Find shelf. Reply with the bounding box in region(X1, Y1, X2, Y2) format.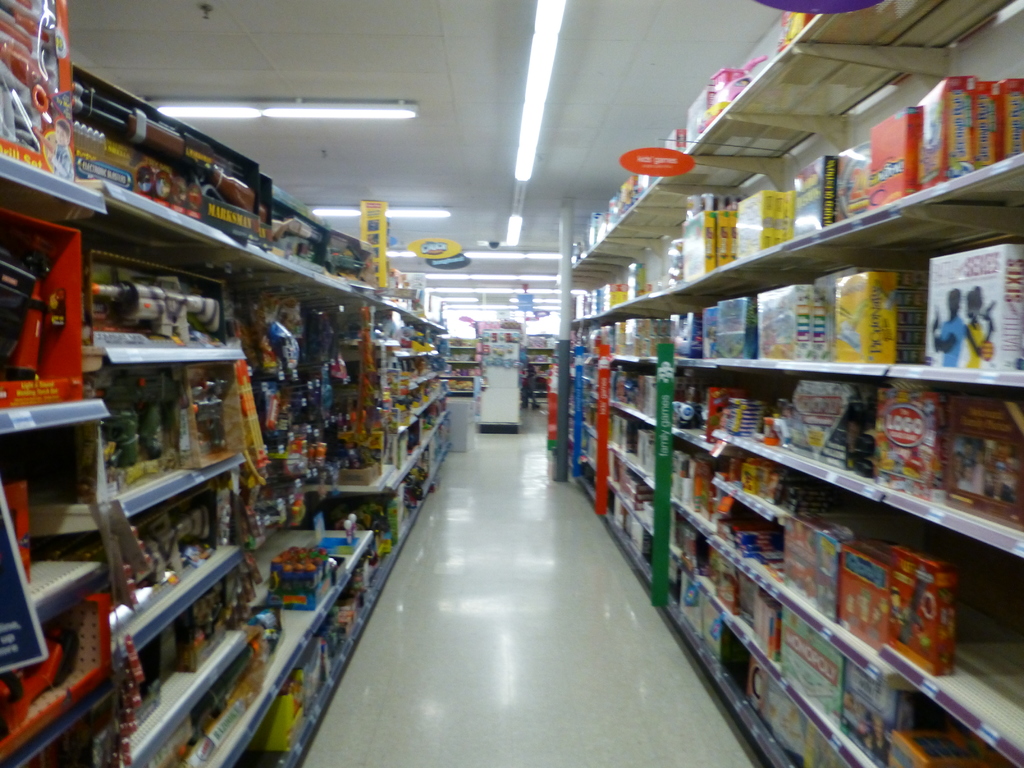
region(552, 0, 1018, 767).
